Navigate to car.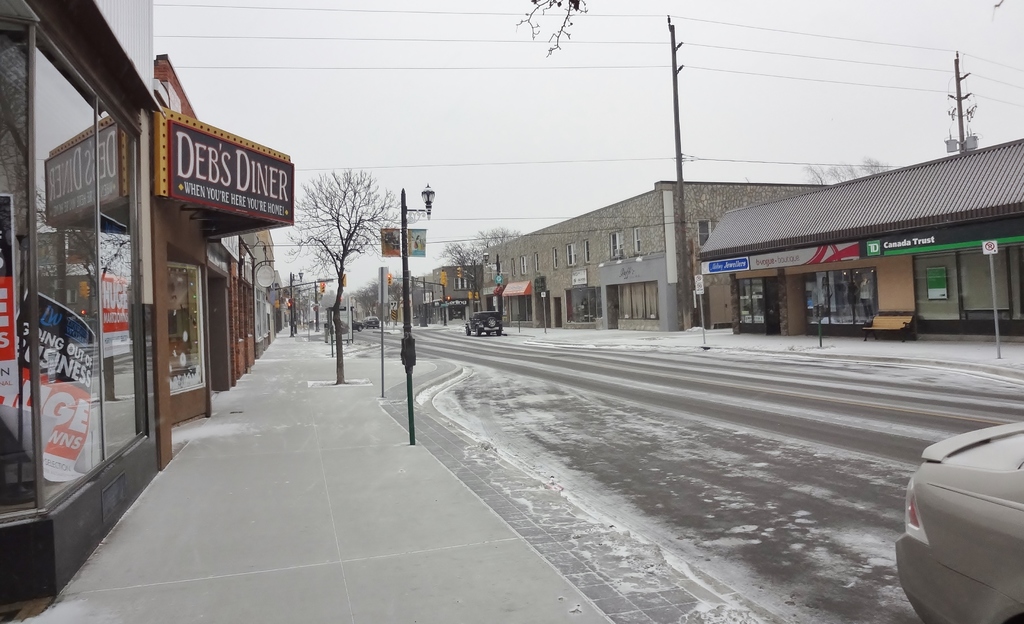
Navigation target: [317, 317, 327, 323].
